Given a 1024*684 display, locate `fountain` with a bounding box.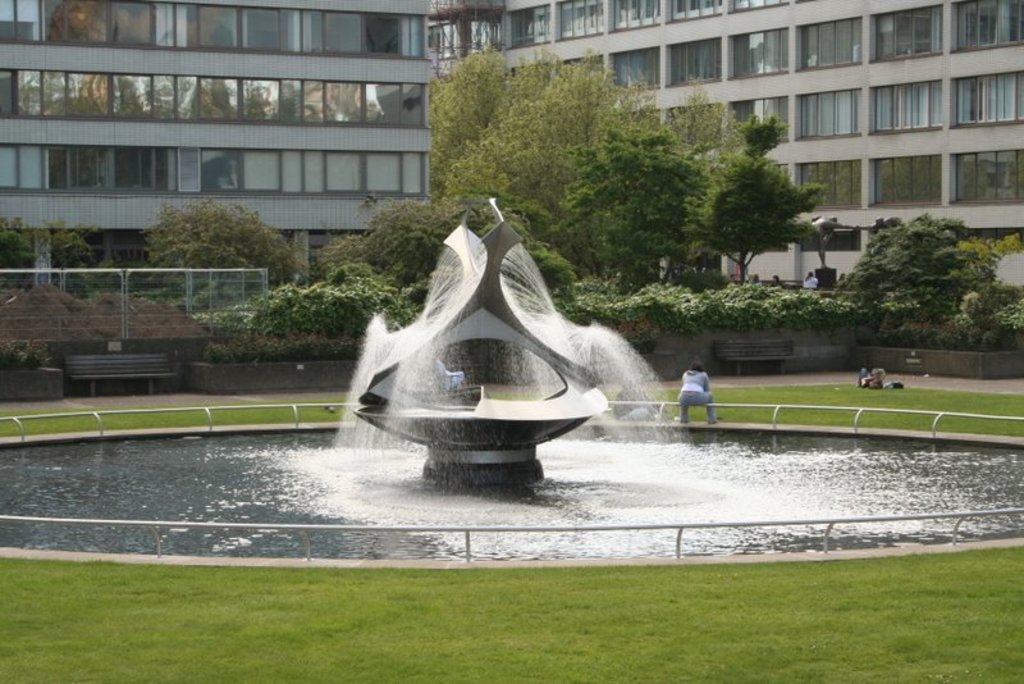
Located: {"left": 297, "top": 225, "right": 713, "bottom": 485}.
